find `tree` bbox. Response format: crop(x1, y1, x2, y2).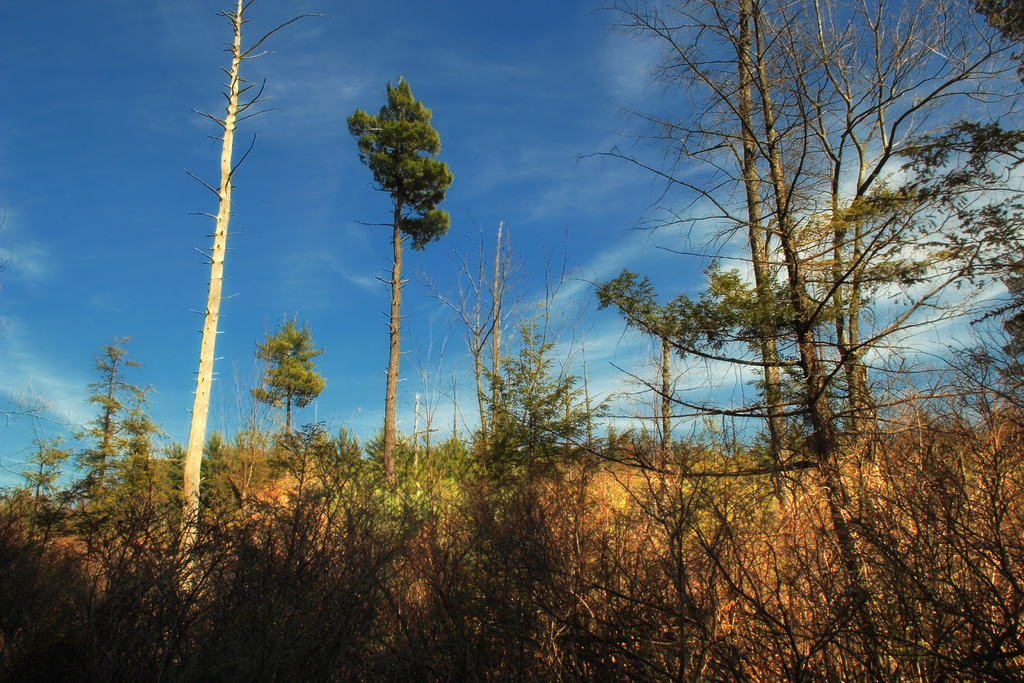
crop(5, 378, 70, 501).
